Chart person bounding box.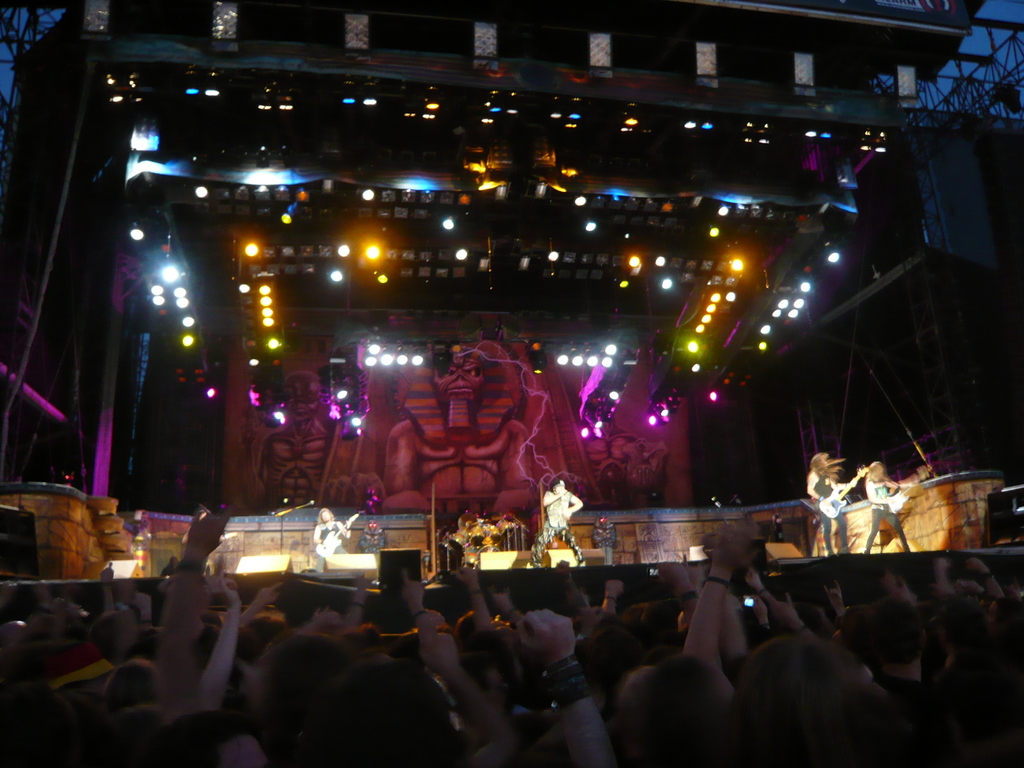
Charted: <region>483, 600, 618, 767</region>.
